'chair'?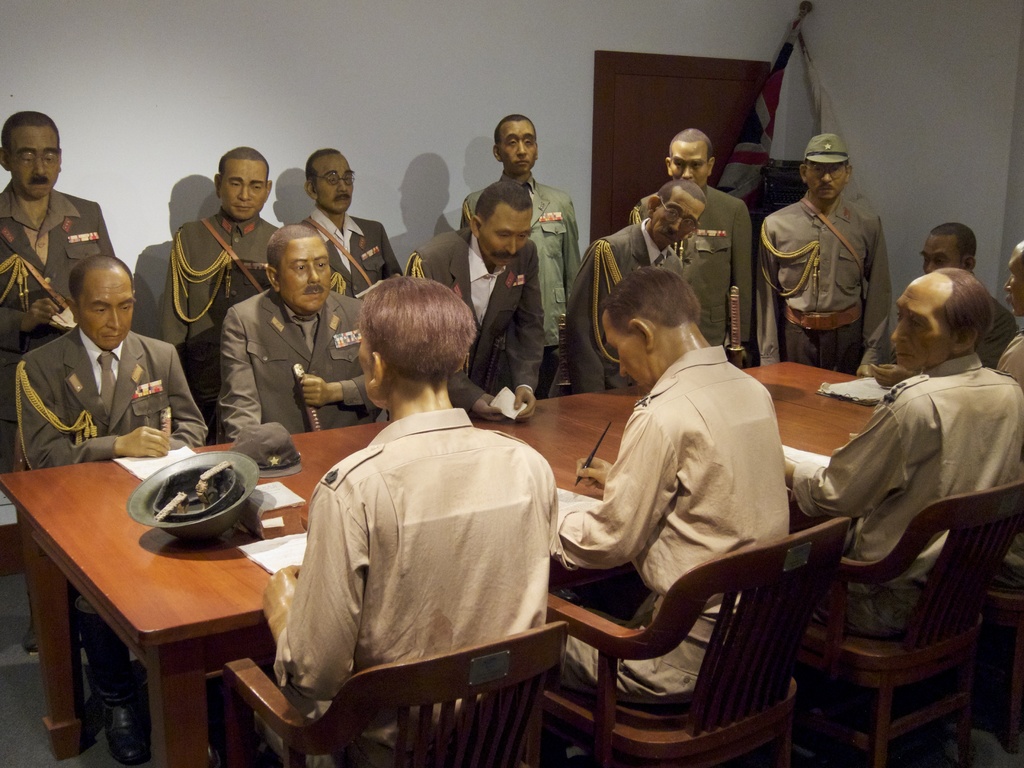
x1=790 y1=487 x2=1021 y2=765
